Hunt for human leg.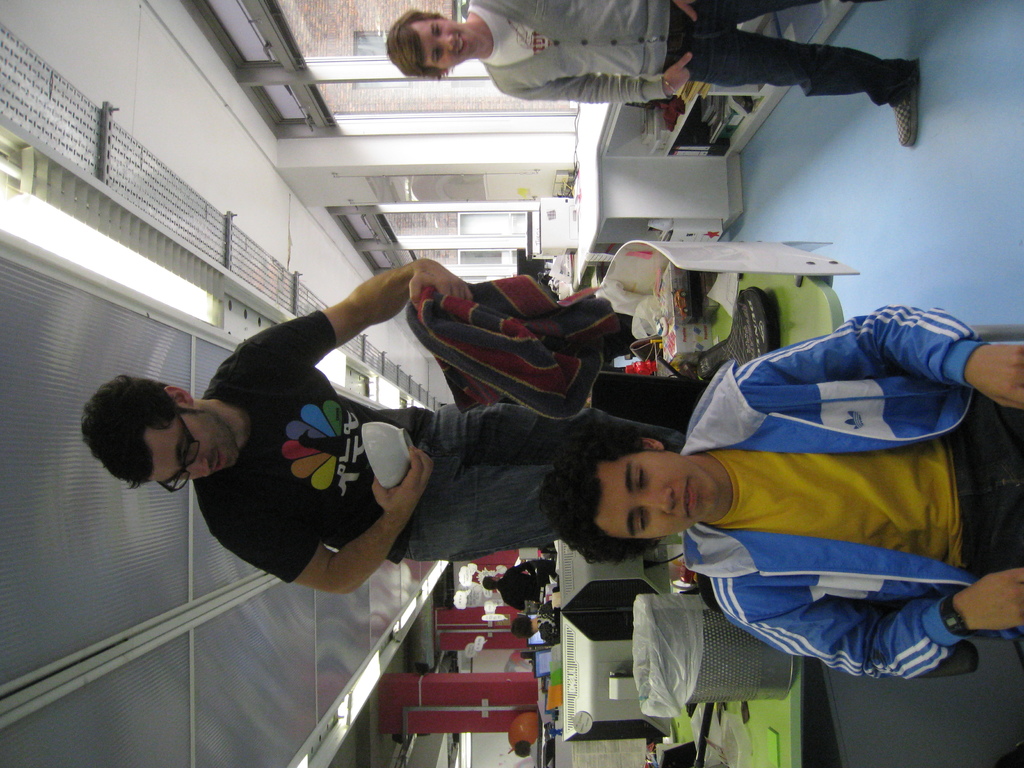
Hunted down at bbox(413, 412, 652, 554).
